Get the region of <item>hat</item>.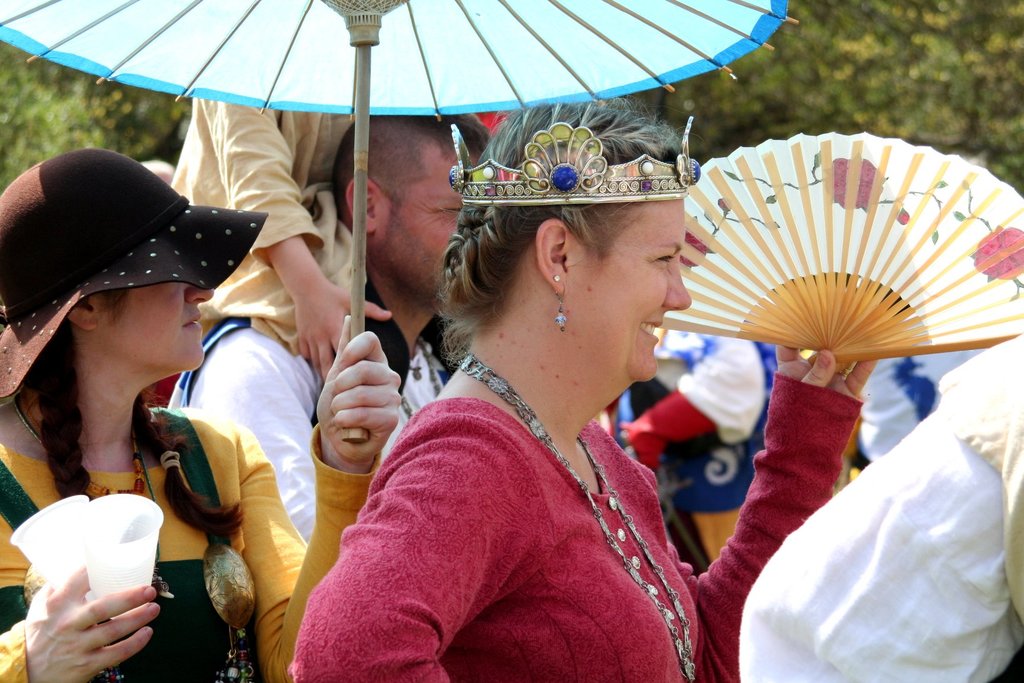
0/147/273/393.
